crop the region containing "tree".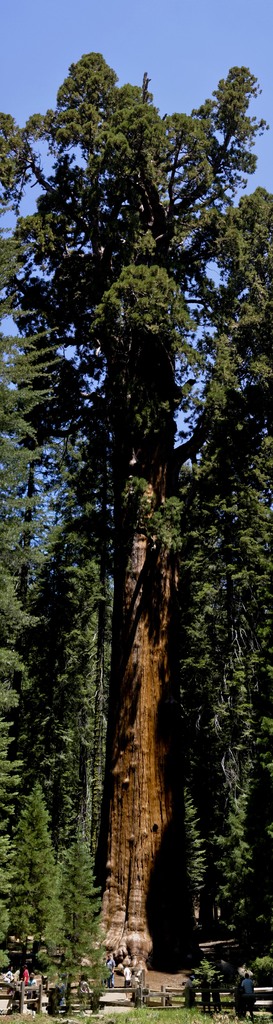
Crop region: (left=0, top=51, right=272, bottom=993).
